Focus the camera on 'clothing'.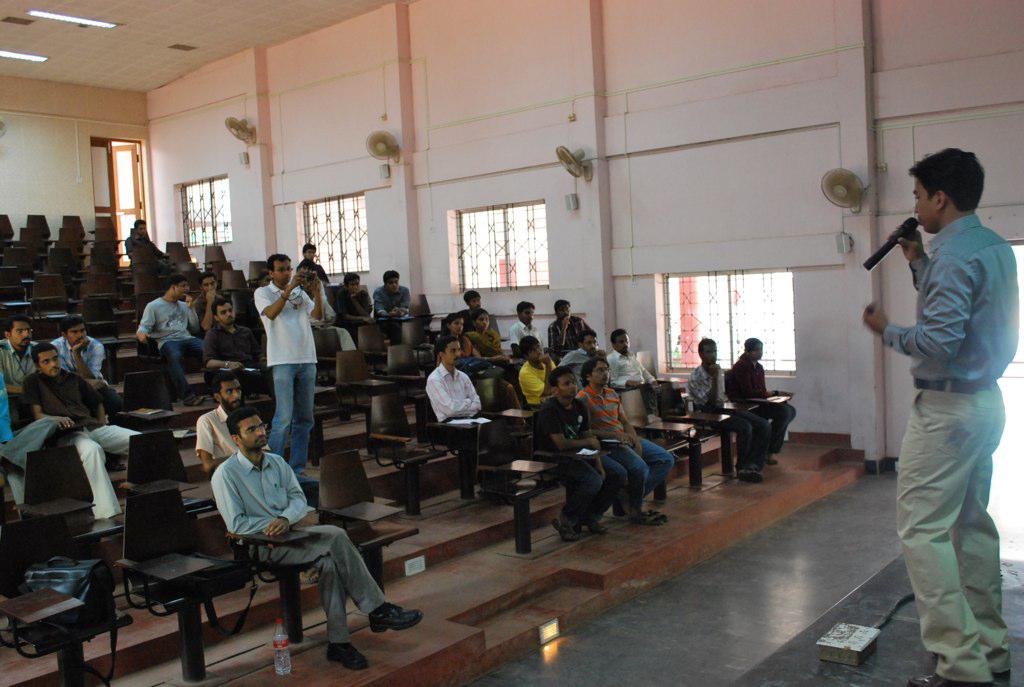
Focus region: (left=533, top=387, right=630, bottom=530).
